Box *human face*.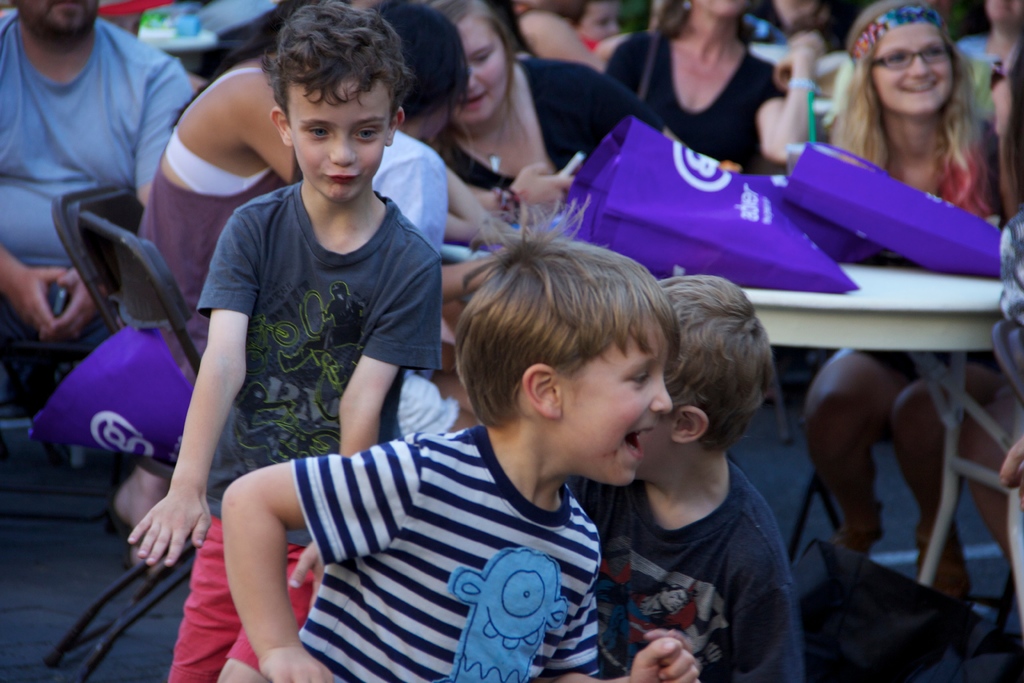
(x1=456, y1=14, x2=511, y2=124).
